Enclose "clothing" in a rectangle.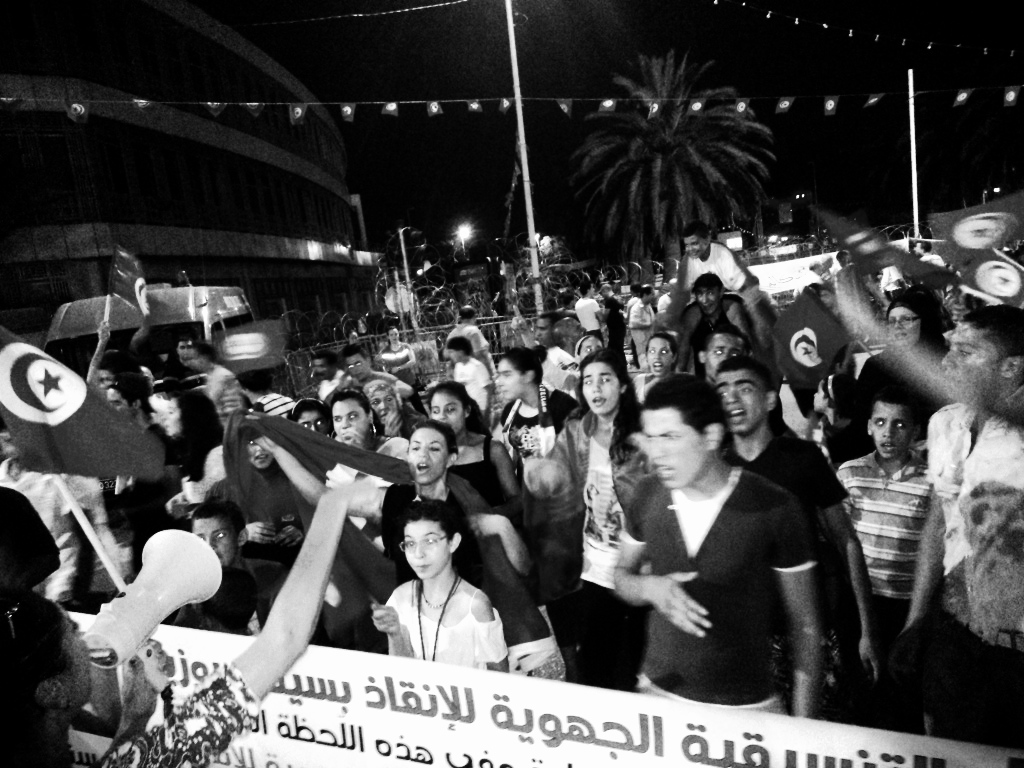
rect(617, 466, 819, 715).
